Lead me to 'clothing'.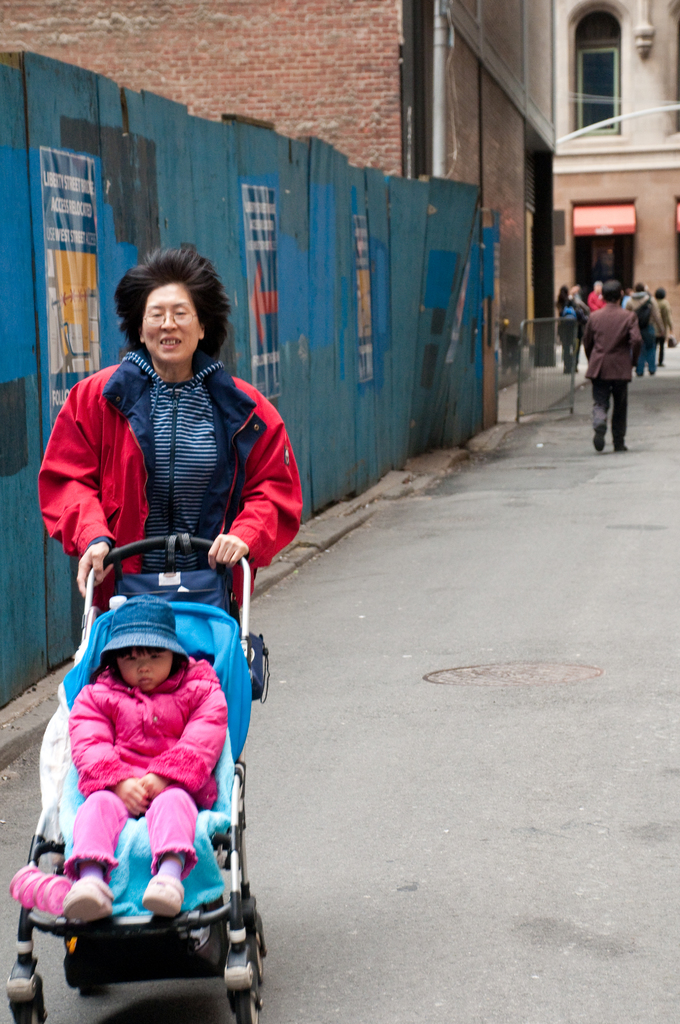
Lead to [33, 344, 300, 615].
